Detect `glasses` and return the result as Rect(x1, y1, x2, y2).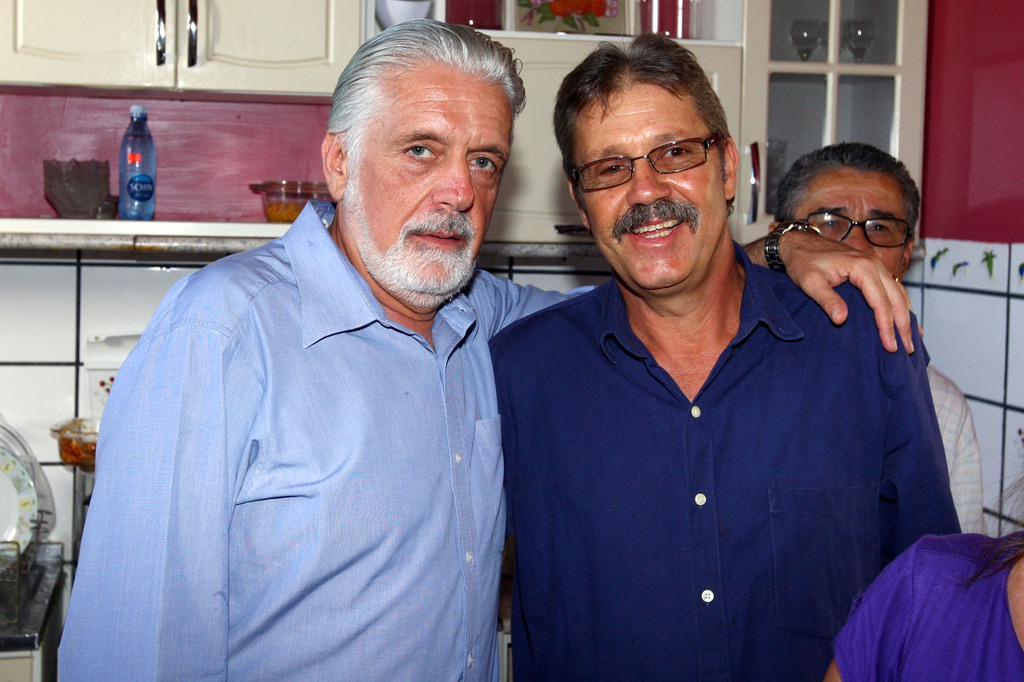
Rect(575, 123, 735, 179).
